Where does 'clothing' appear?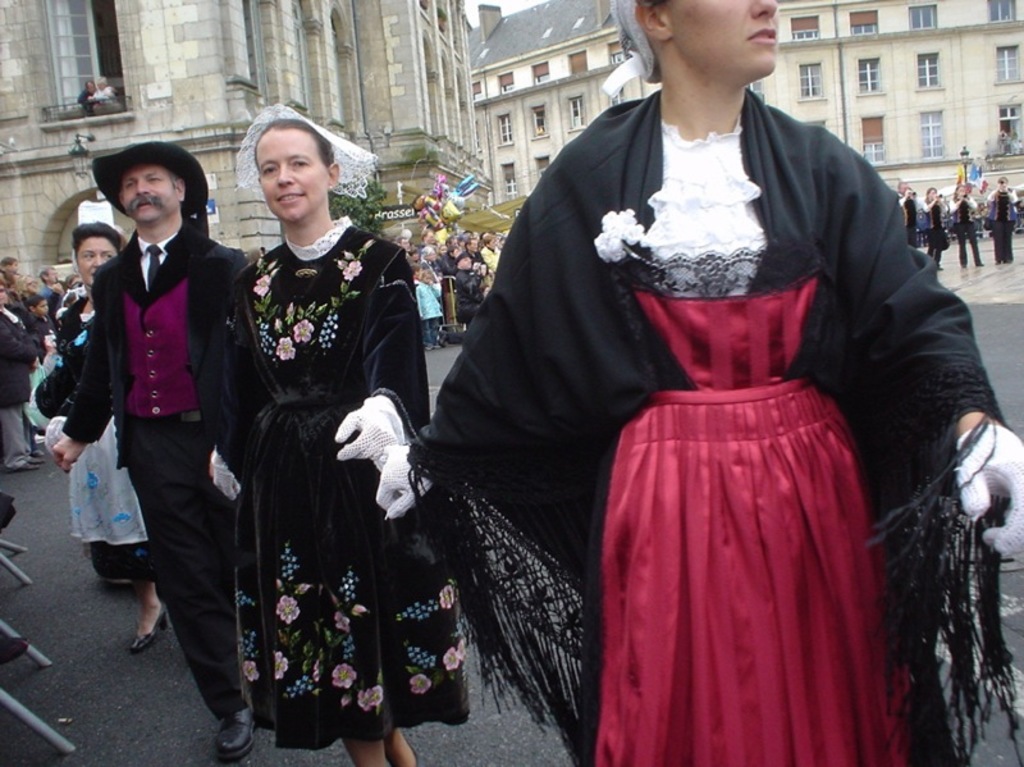
Appears at [893,190,1019,266].
